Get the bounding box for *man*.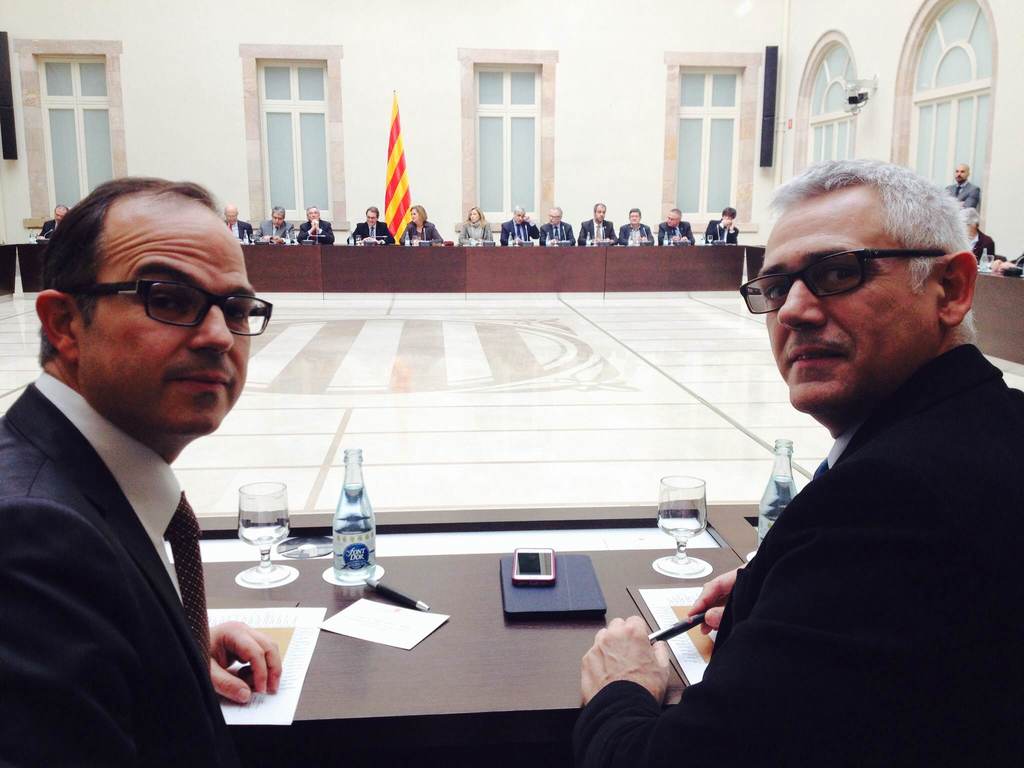
(left=250, top=205, right=294, bottom=241).
